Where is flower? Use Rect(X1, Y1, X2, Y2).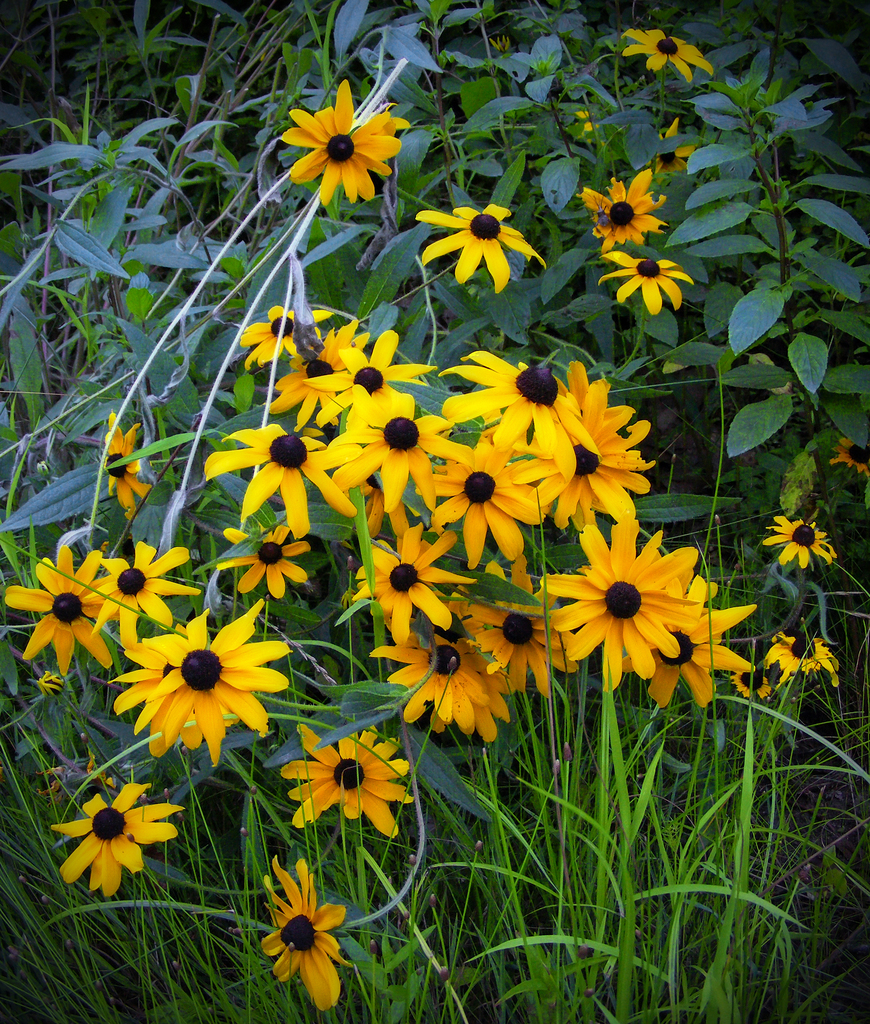
Rect(414, 195, 547, 290).
